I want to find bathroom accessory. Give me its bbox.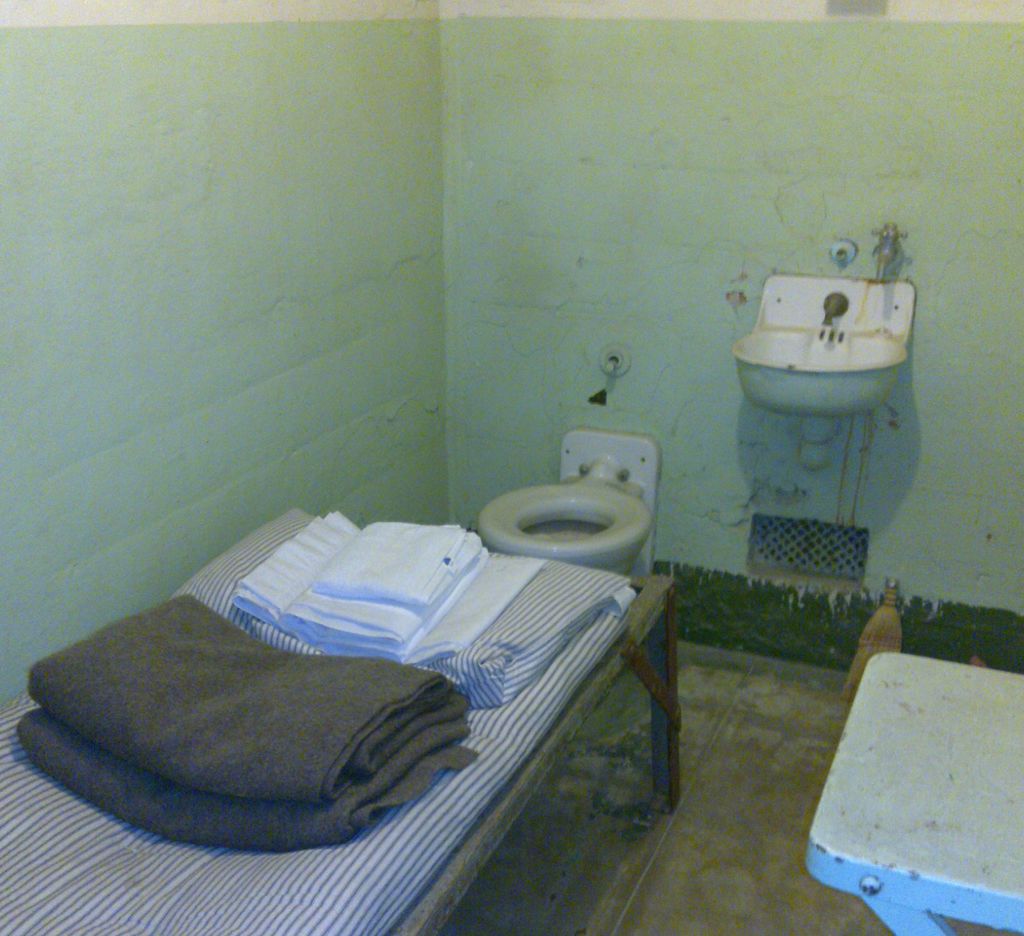
locate(592, 350, 630, 408).
